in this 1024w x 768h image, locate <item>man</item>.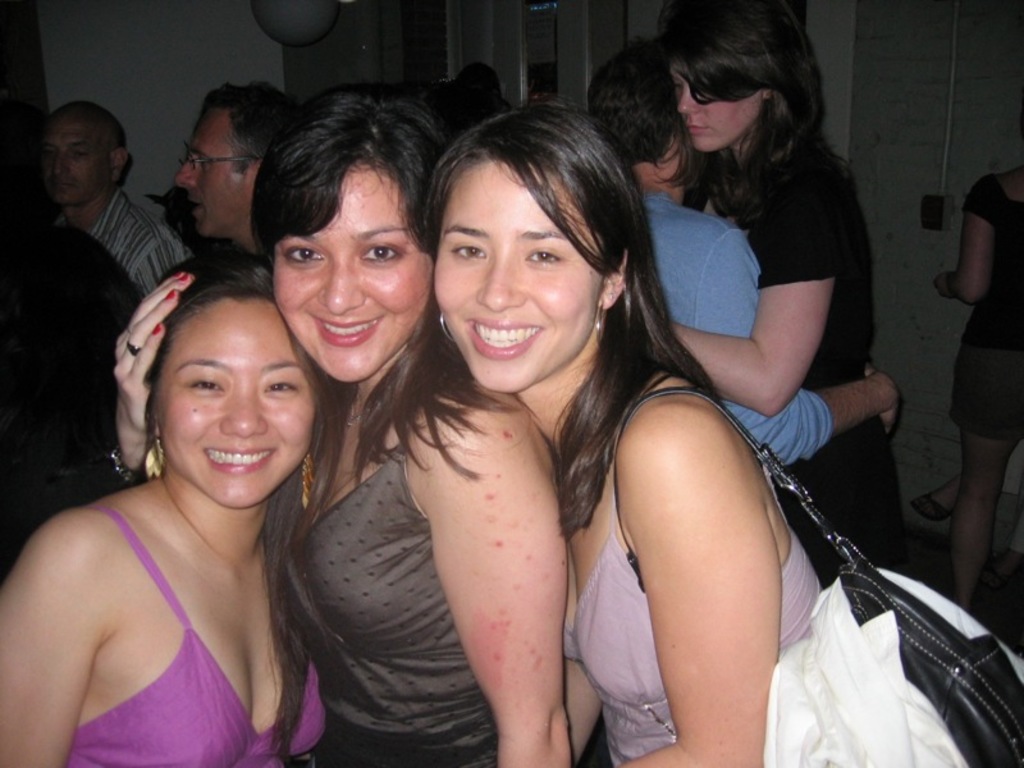
Bounding box: <region>45, 101, 197, 291</region>.
